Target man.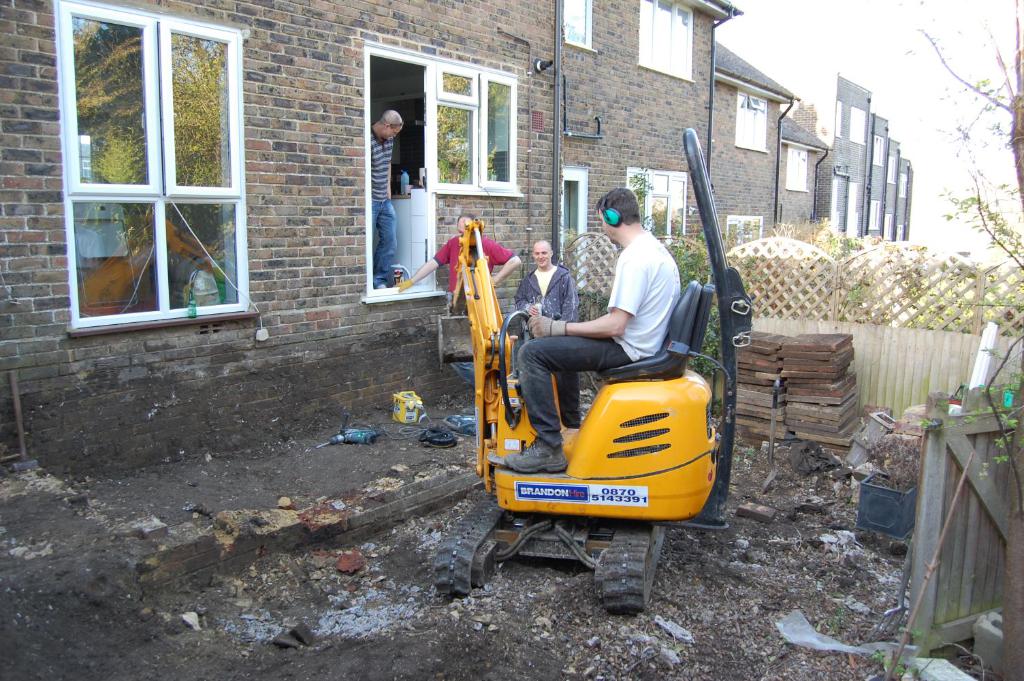
Target region: 371/110/402/286.
